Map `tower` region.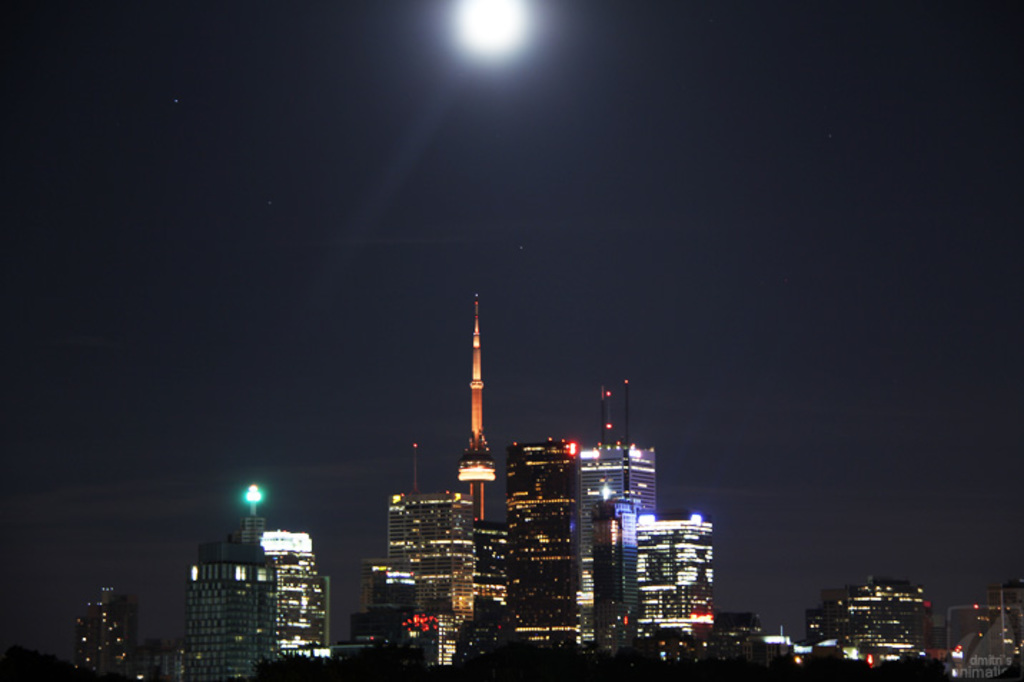
Mapped to <bbox>456, 292, 491, 513</bbox>.
